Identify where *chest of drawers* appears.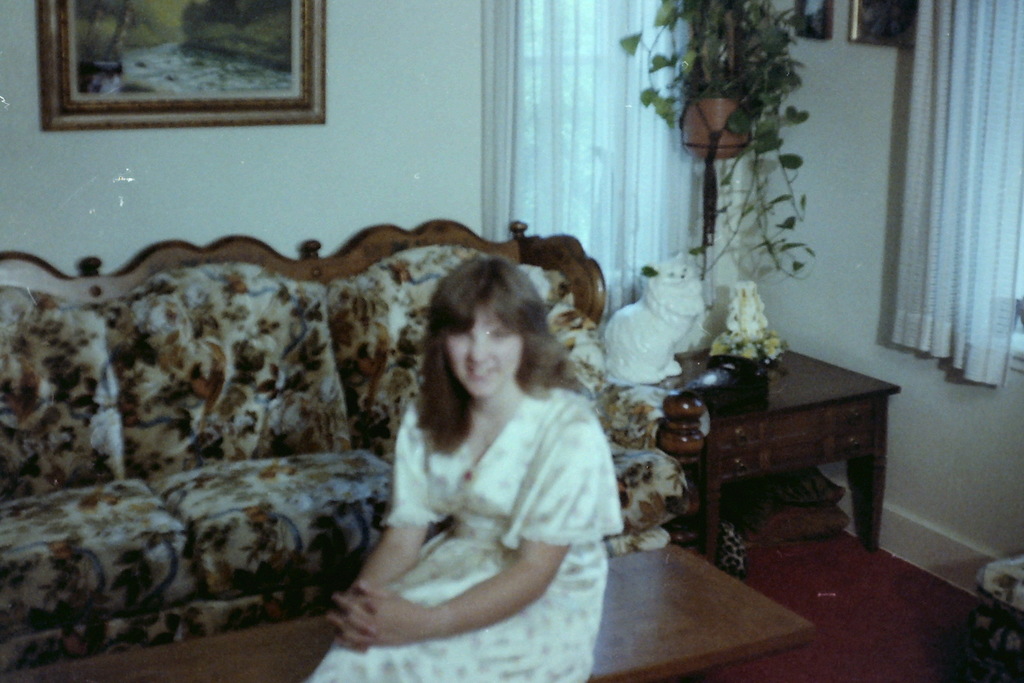
Appears at detection(650, 356, 900, 569).
